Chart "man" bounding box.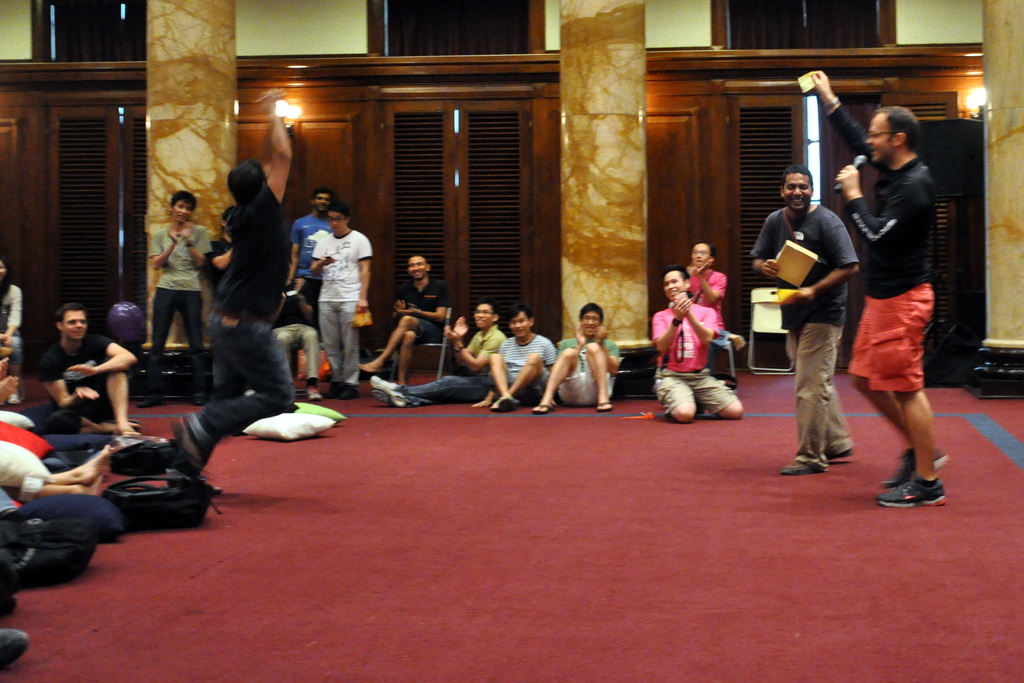
Charted: (651, 264, 741, 424).
